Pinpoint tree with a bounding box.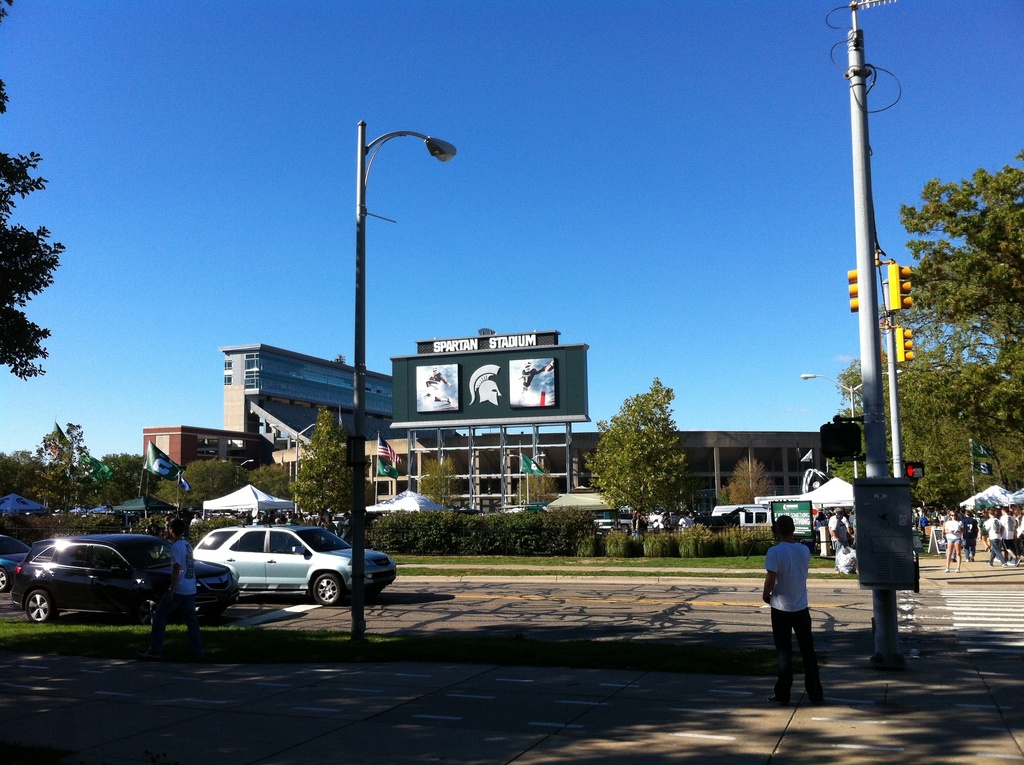
509 455 561 511.
